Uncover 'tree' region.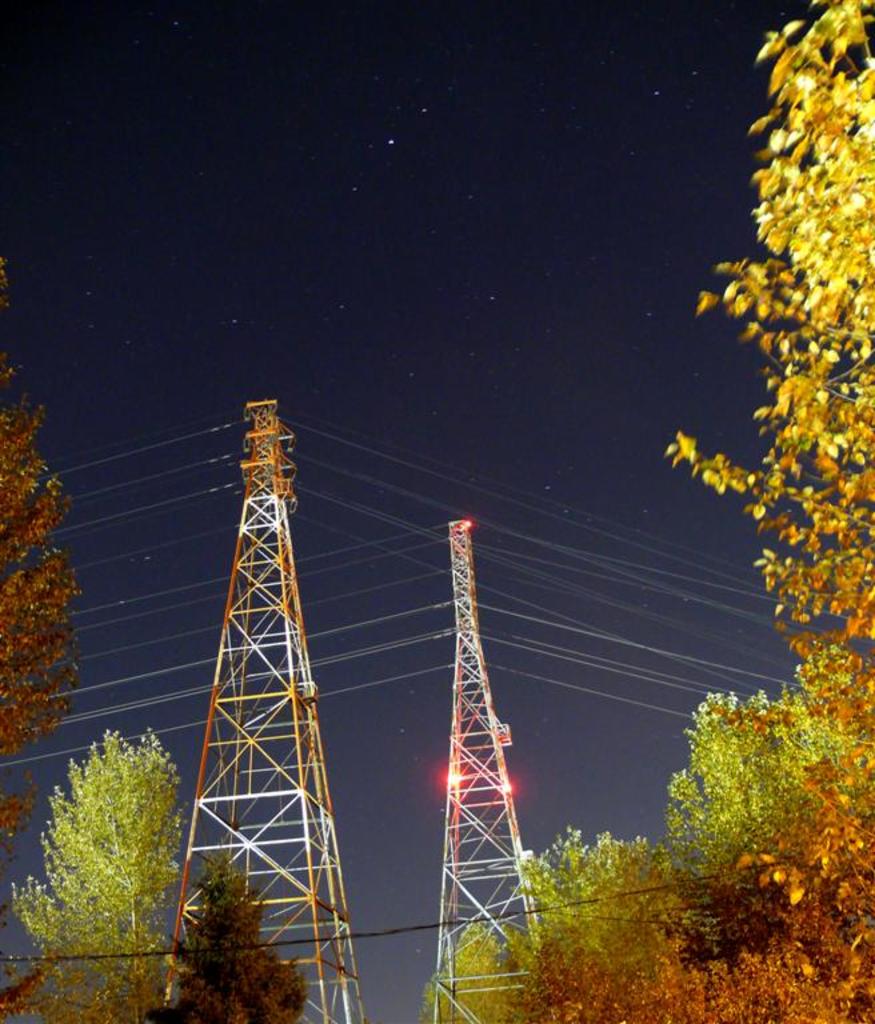
Uncovered: box=[0, 368, 123, 861].
